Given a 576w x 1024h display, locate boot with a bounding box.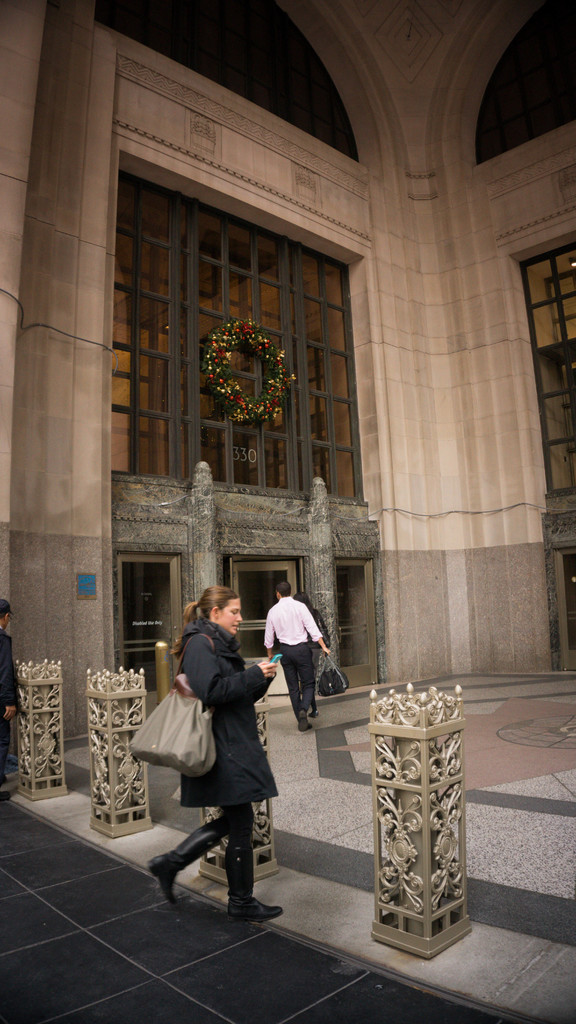
Located: locate(227, 841, 283, 920).
